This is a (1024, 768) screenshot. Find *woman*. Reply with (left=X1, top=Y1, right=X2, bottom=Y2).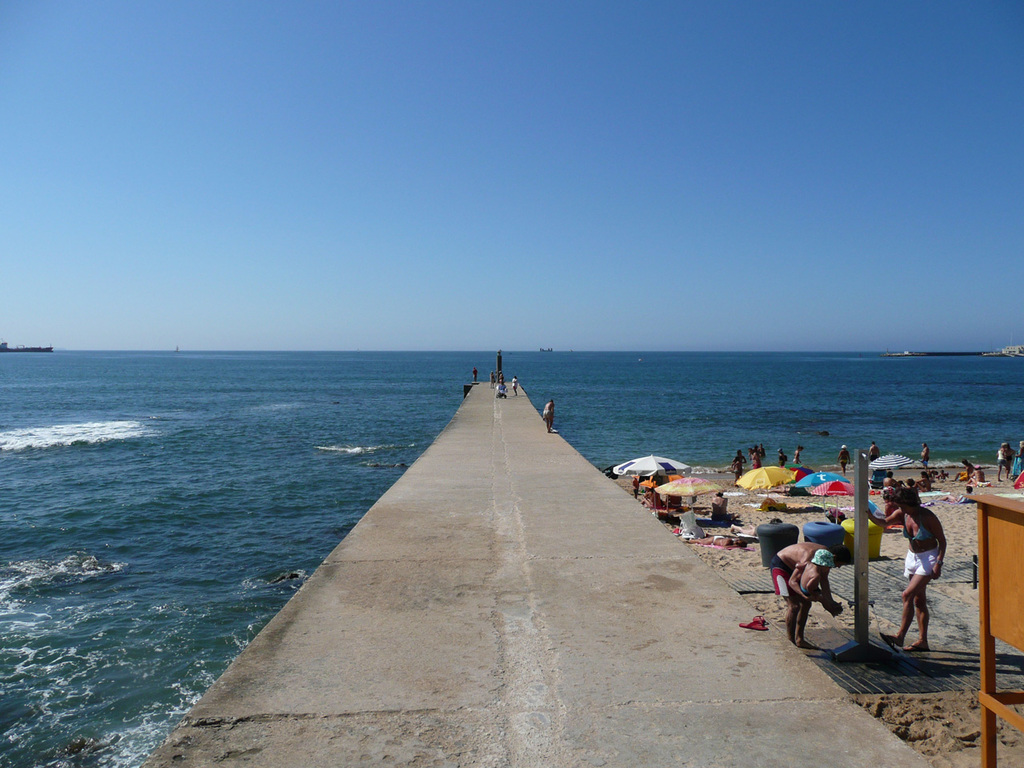
(left=917, top=470, right=933, bottom=490).
